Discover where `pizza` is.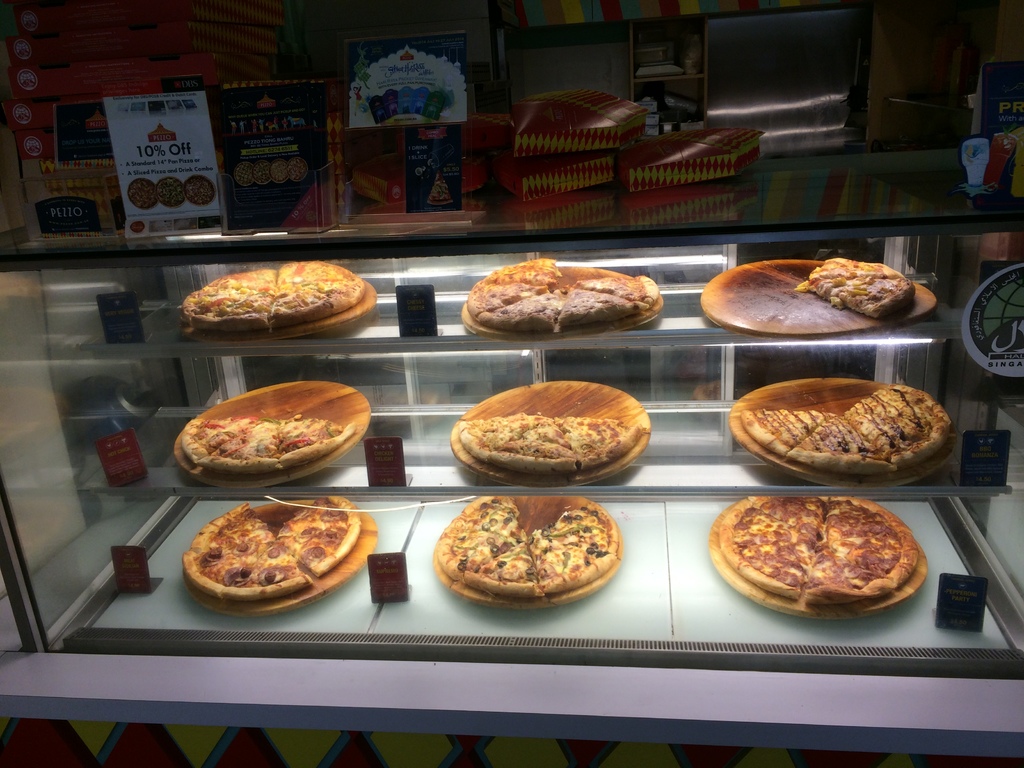
Discovered at 582:269:656:305.
